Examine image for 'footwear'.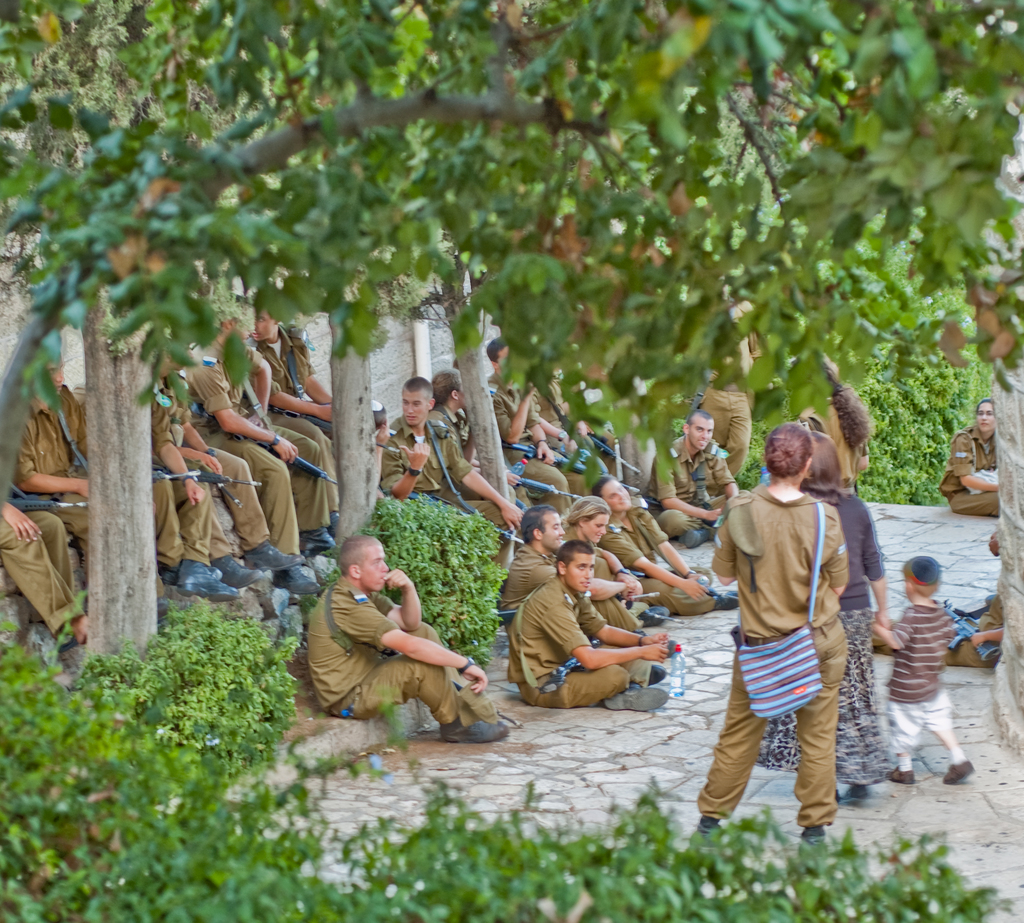
Examination result: (887, 773, 914, 787).
